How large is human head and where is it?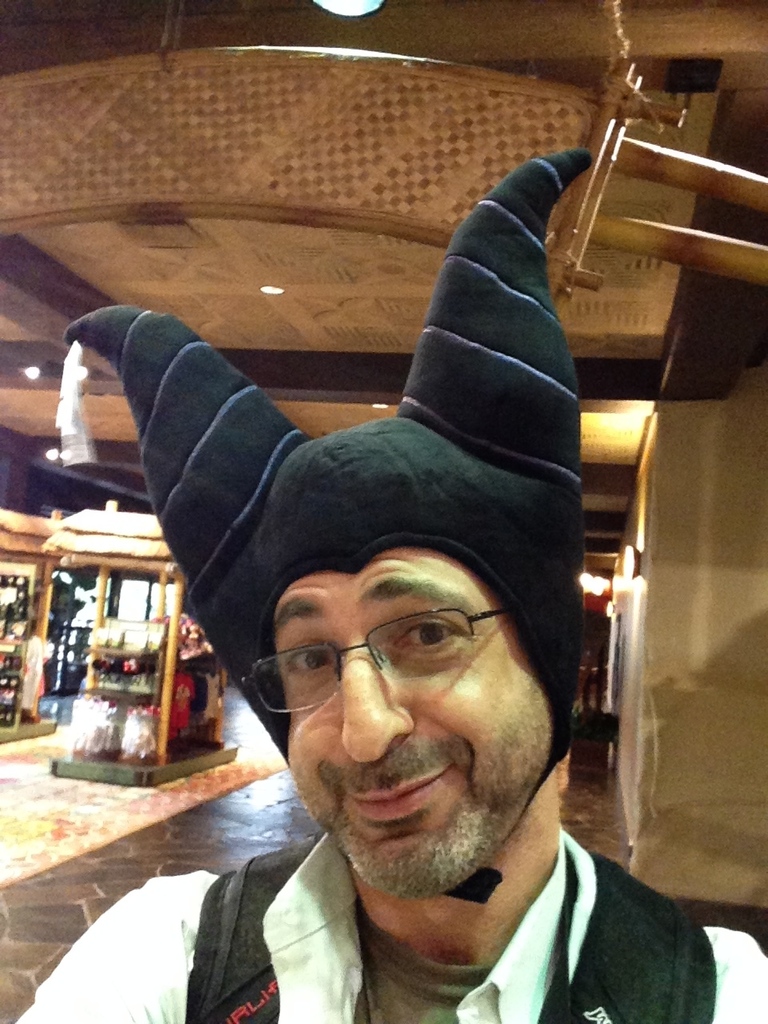
Bounding box: (x1=241, y1=367, x2=571, y2=878).
